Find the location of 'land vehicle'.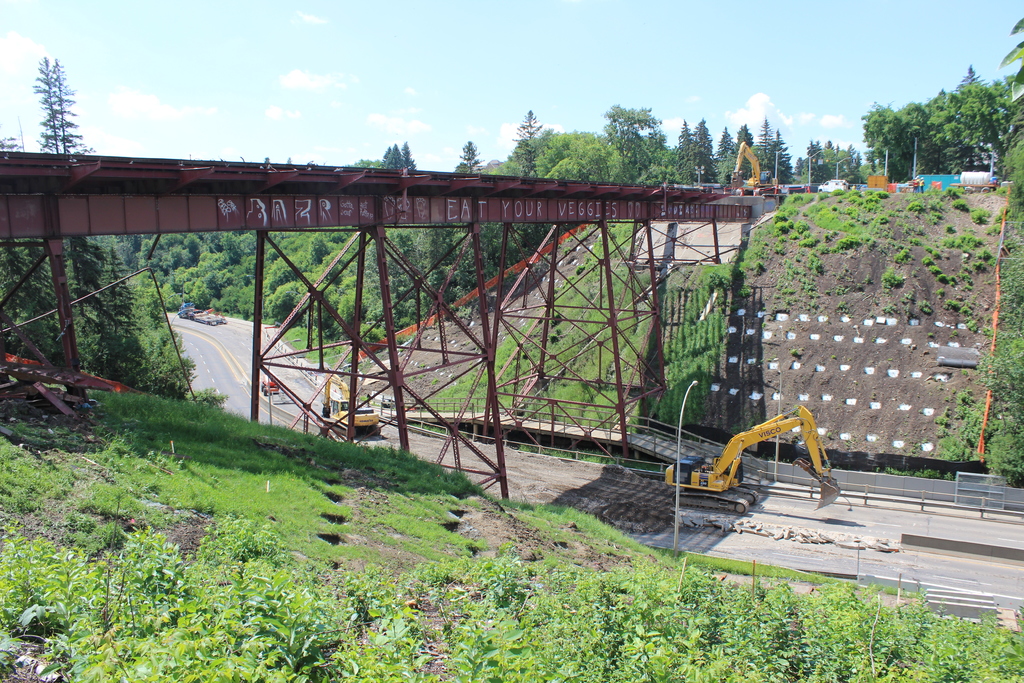
Location: [left=820, top=177, right=847, bottom=192].
